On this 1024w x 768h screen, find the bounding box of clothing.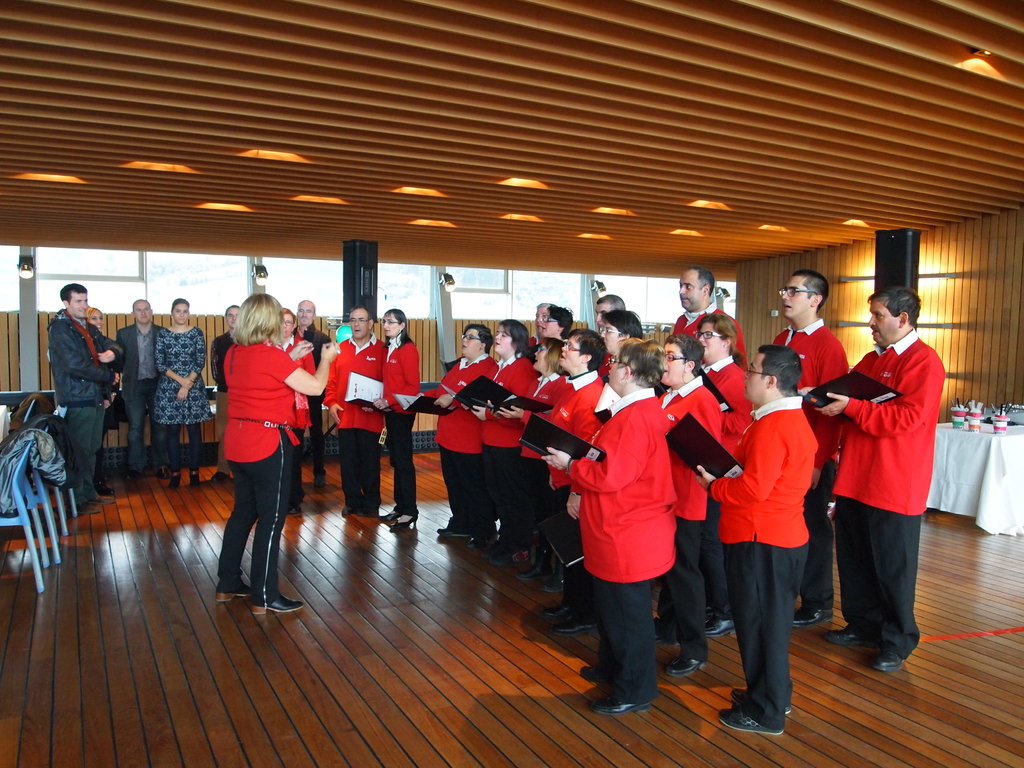
Bounding box: bbox=(712, 394, 822, 549).
